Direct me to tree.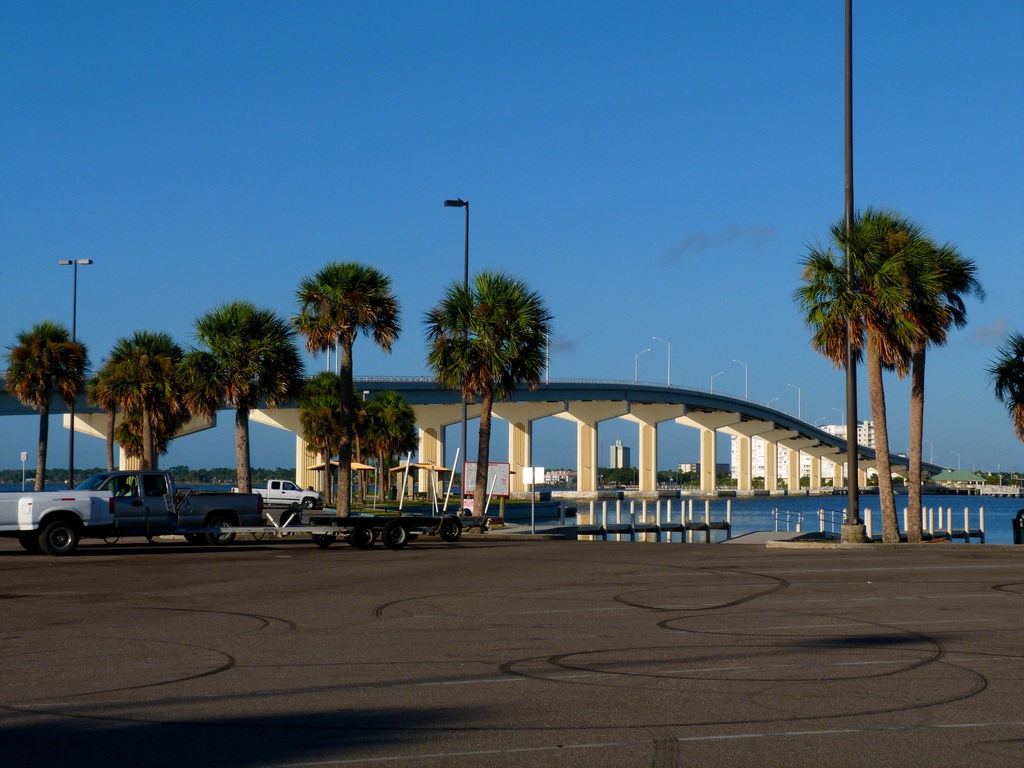
Direction: 993,336,1023,447.
